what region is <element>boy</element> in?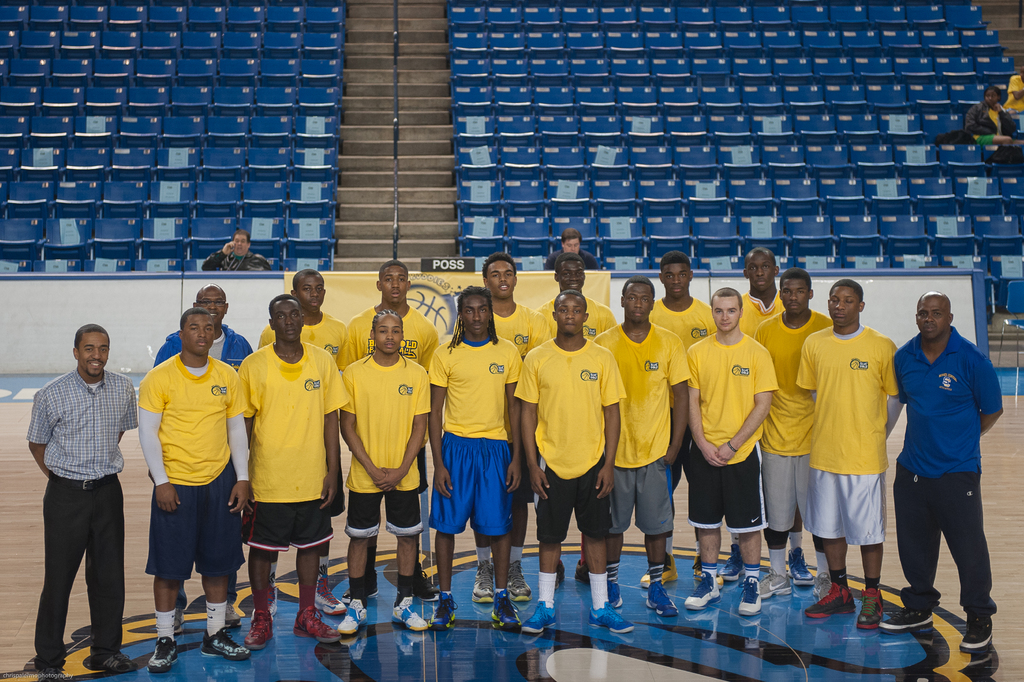
pyautogui.locateOnScreen(456, 252, 548, 604).
